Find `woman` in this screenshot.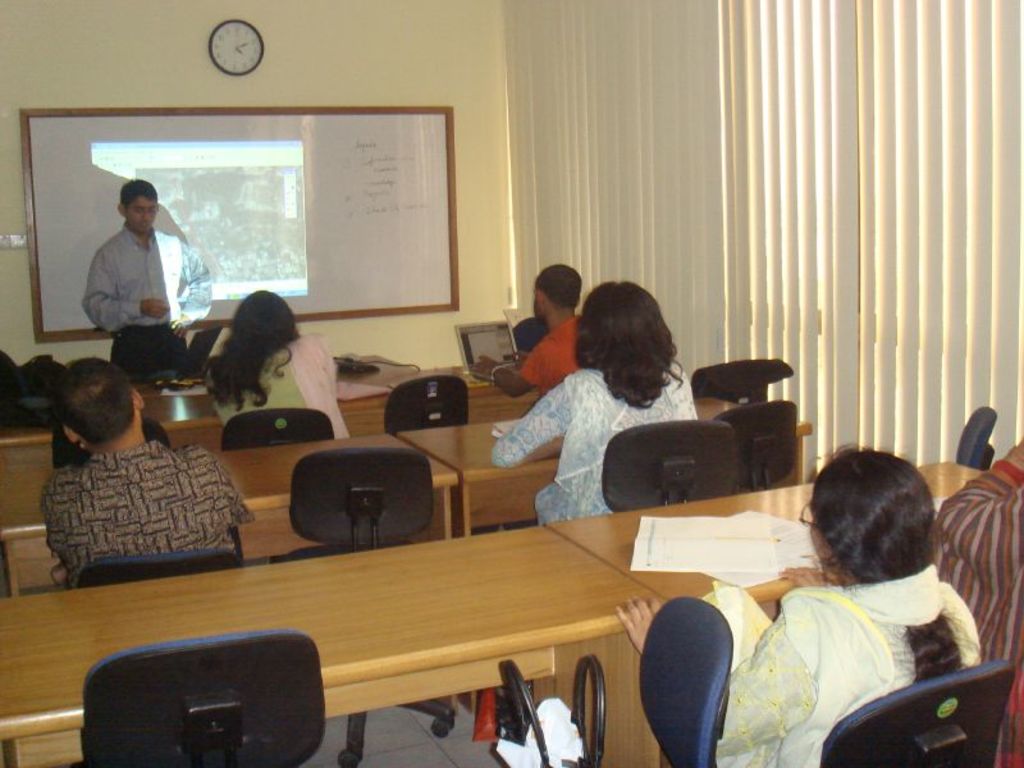
The bounding box for `woman` is left=494, top=276, right=699, bottom=524.
